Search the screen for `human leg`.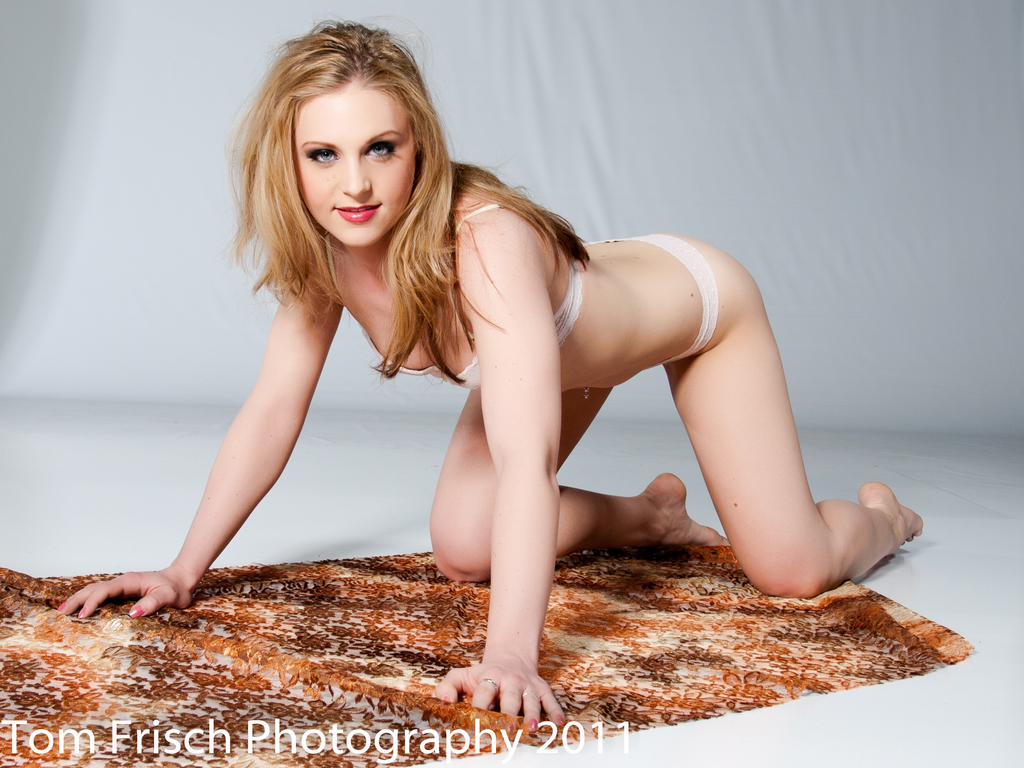
Found at box(428, 384, 721, 581).
